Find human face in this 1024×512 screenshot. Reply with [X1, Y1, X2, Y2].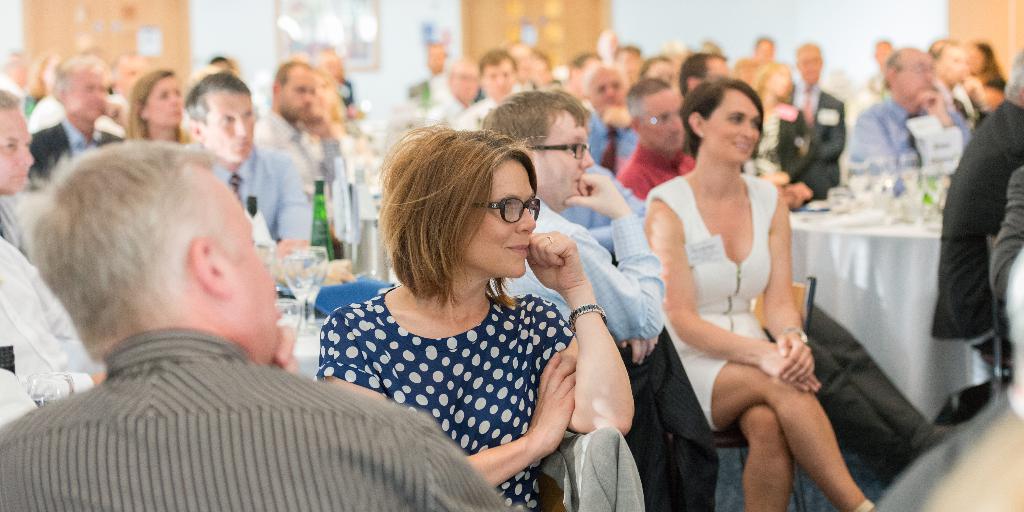
[706, 90, 757, 163].
